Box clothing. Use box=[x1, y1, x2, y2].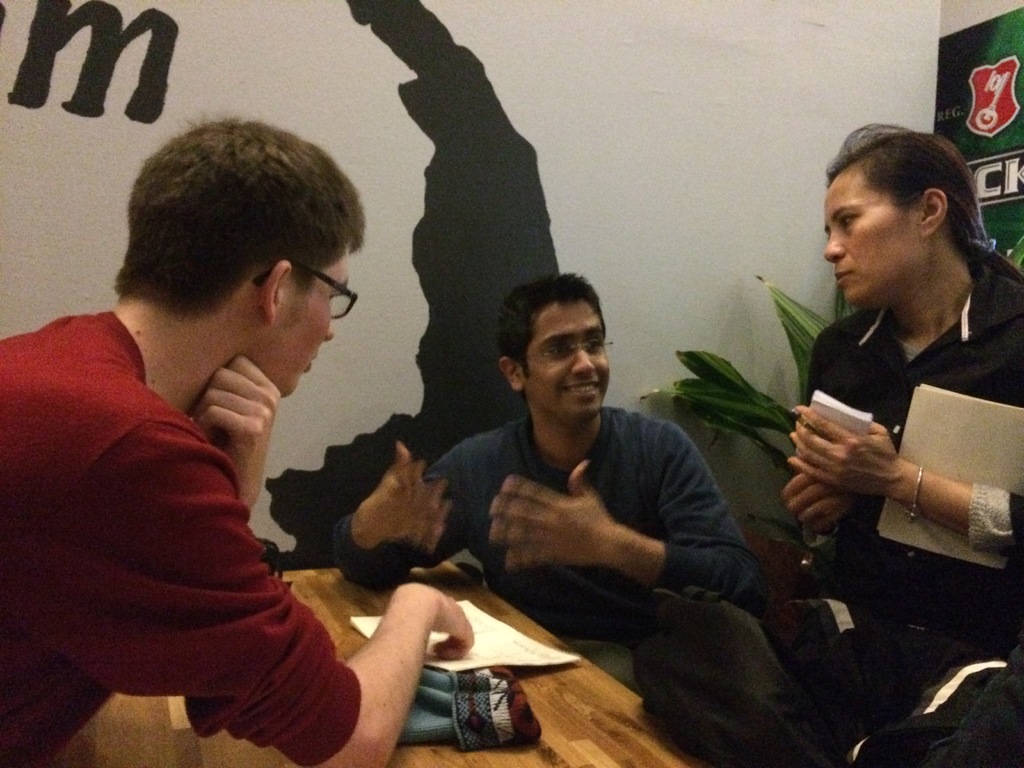
box=[0, 312, 363, 767].
